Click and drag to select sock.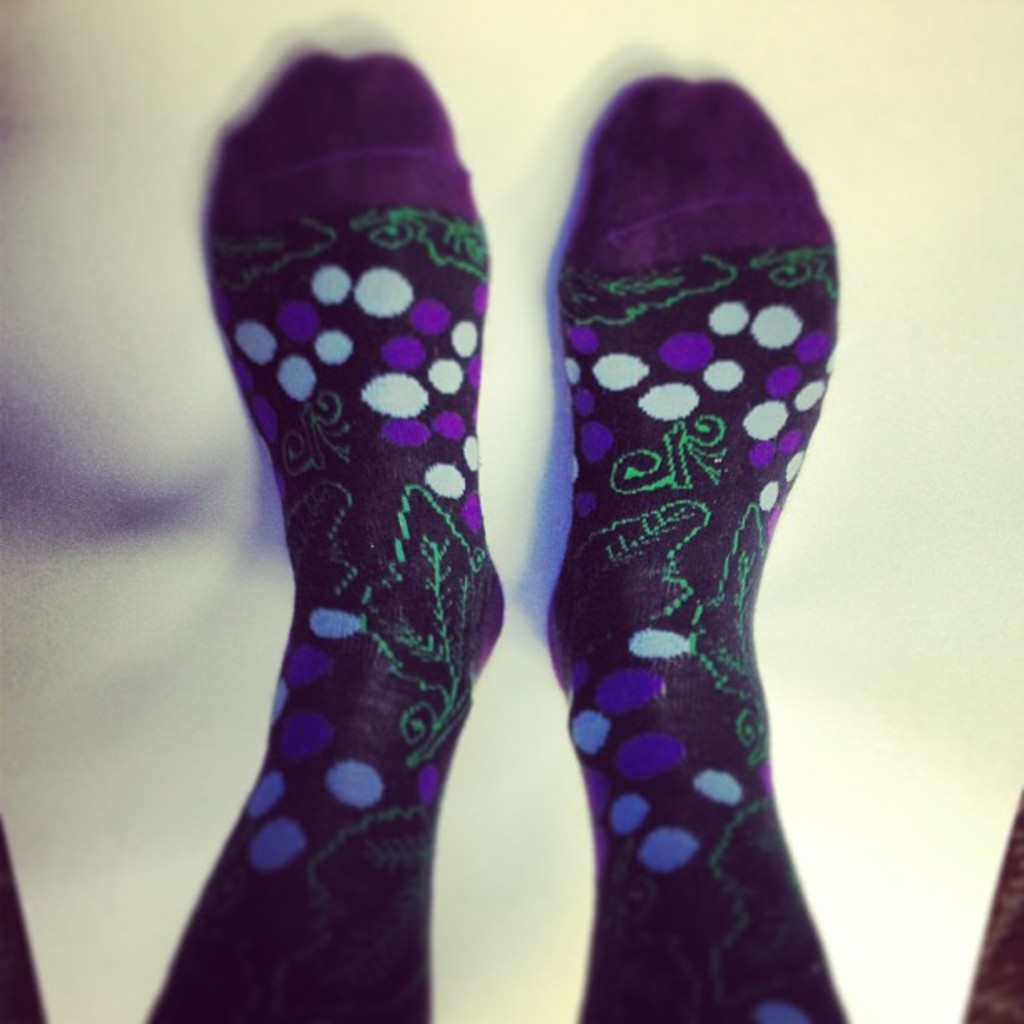
Selection: (x1=537, y1=75, x2=848, y2=1022).
